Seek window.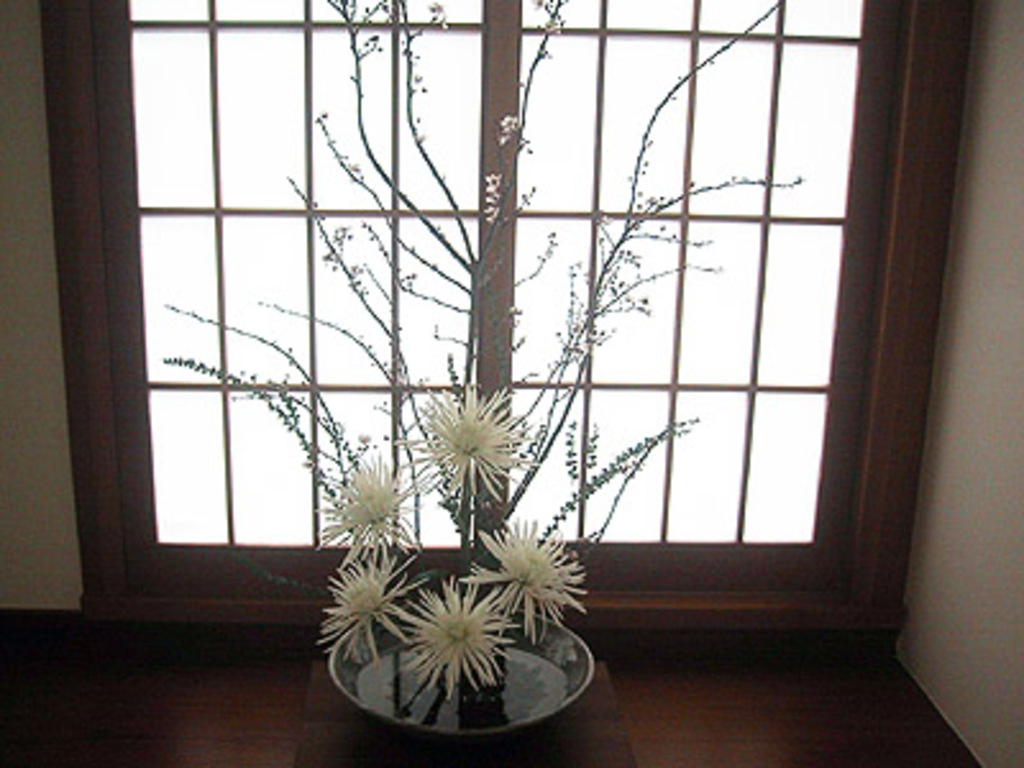
[72,0,986,640].
